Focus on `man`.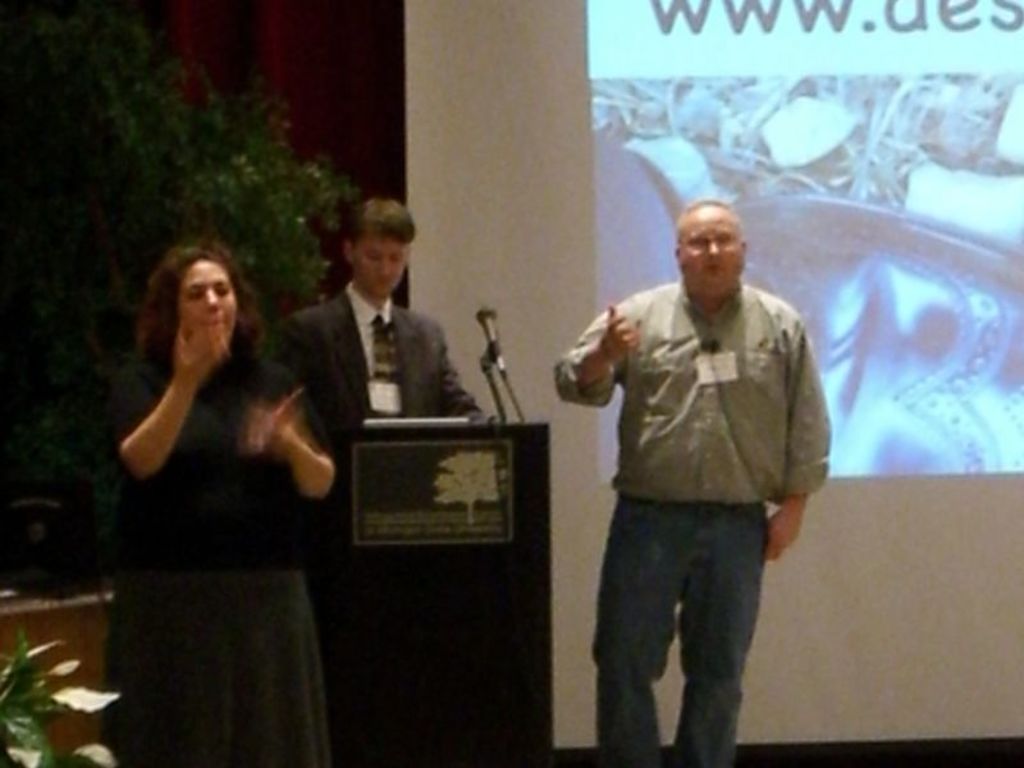
Focused at x1=554 y1=172 x2=841 y2=760.
